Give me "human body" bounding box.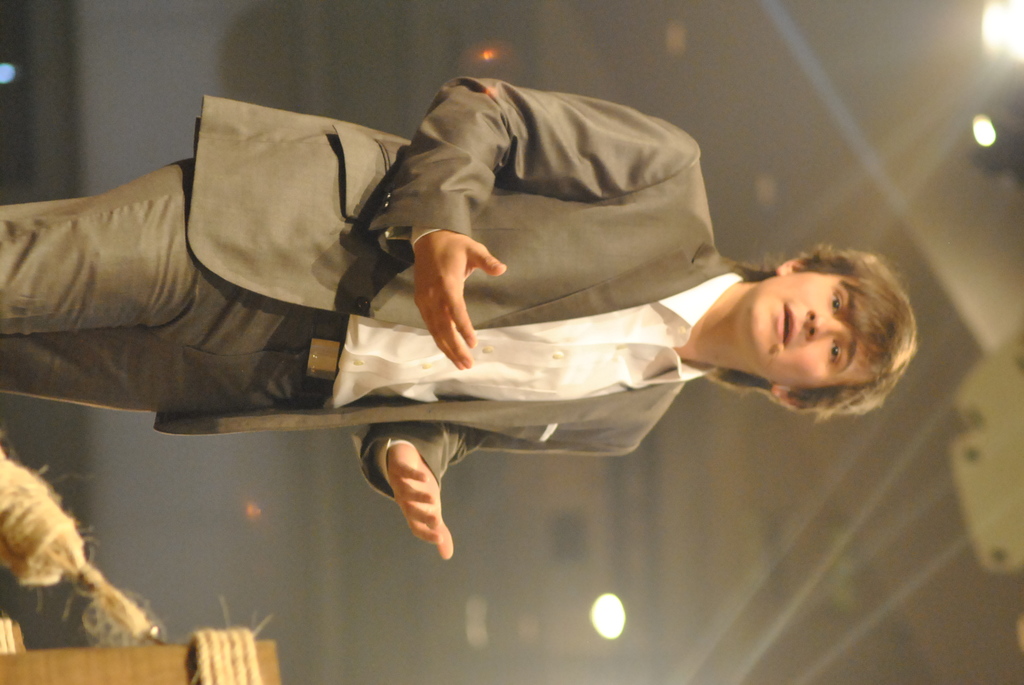
[x1=47, y1=97, x2=910, y2=613].
